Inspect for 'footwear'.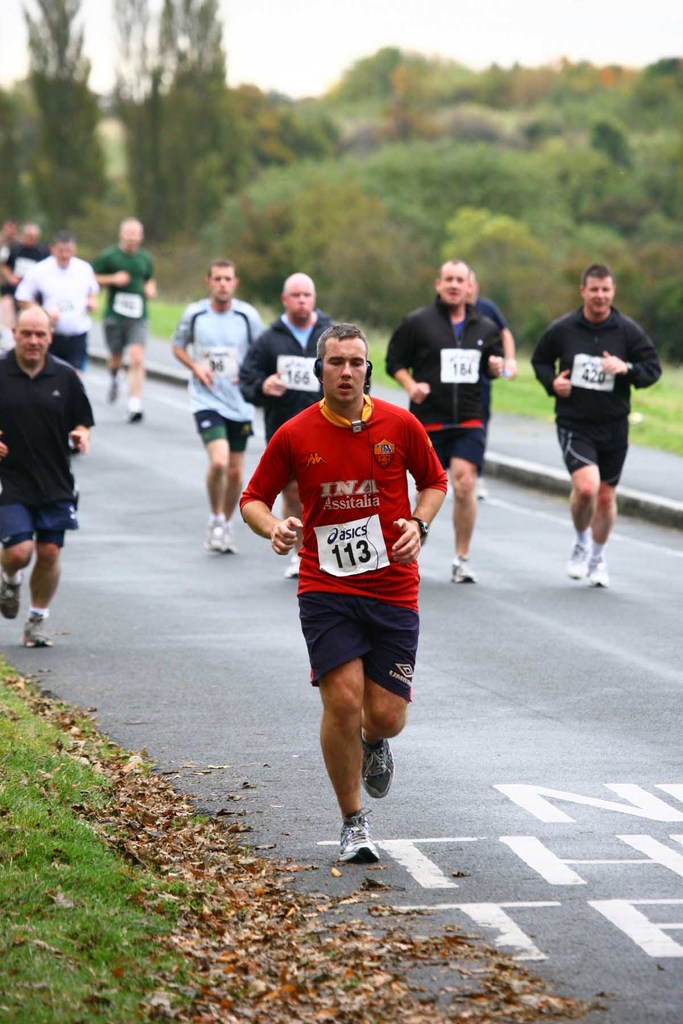
Inspection: left=452, top=555, right=478, bottom=584.
